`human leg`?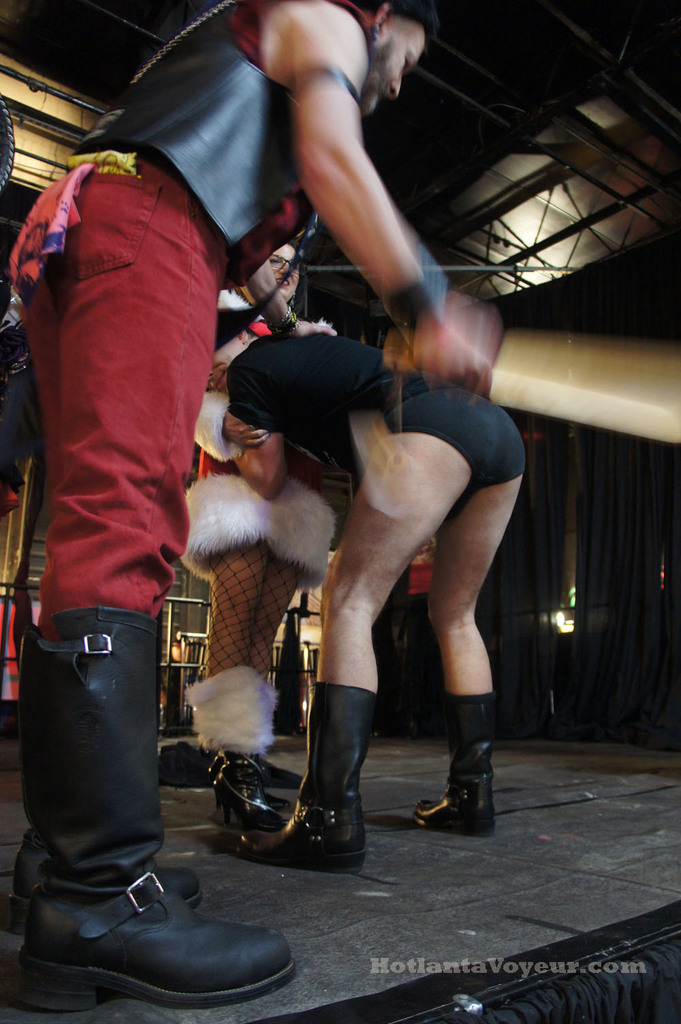
region(254, 436, 336, 818)
